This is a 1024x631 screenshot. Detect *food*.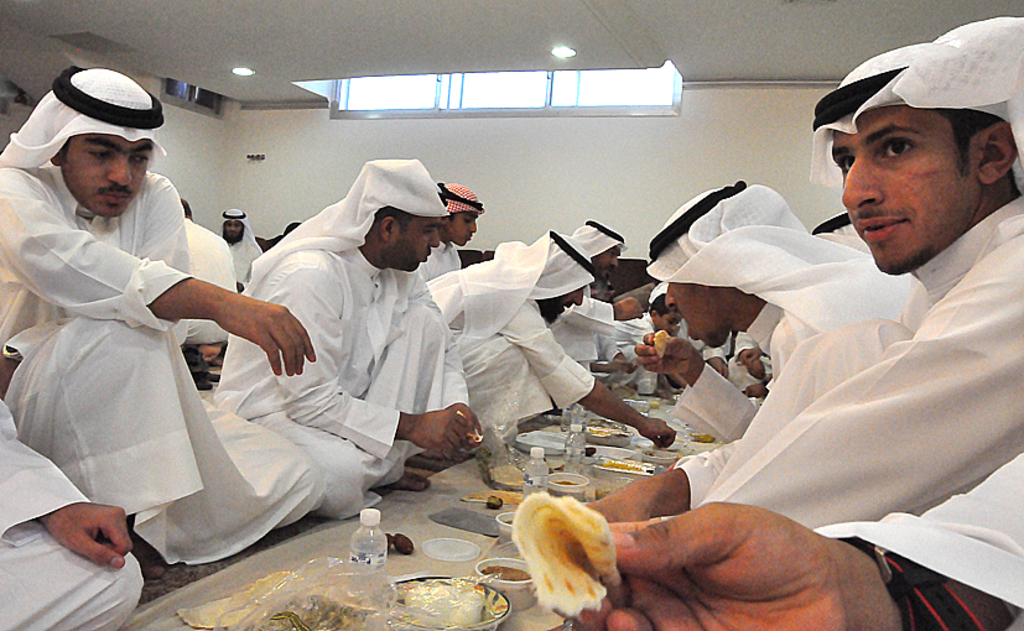
x1=607, y1=458, x2=655, y2=478.
